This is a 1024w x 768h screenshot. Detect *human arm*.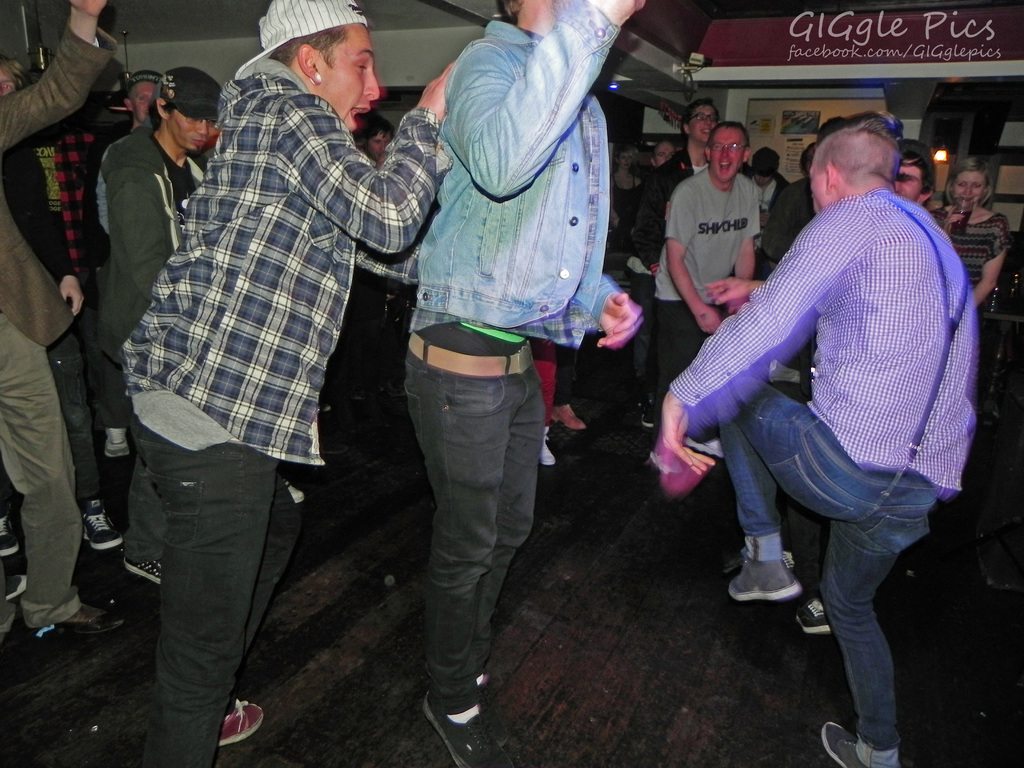
box(592, 268, 644, 346).
